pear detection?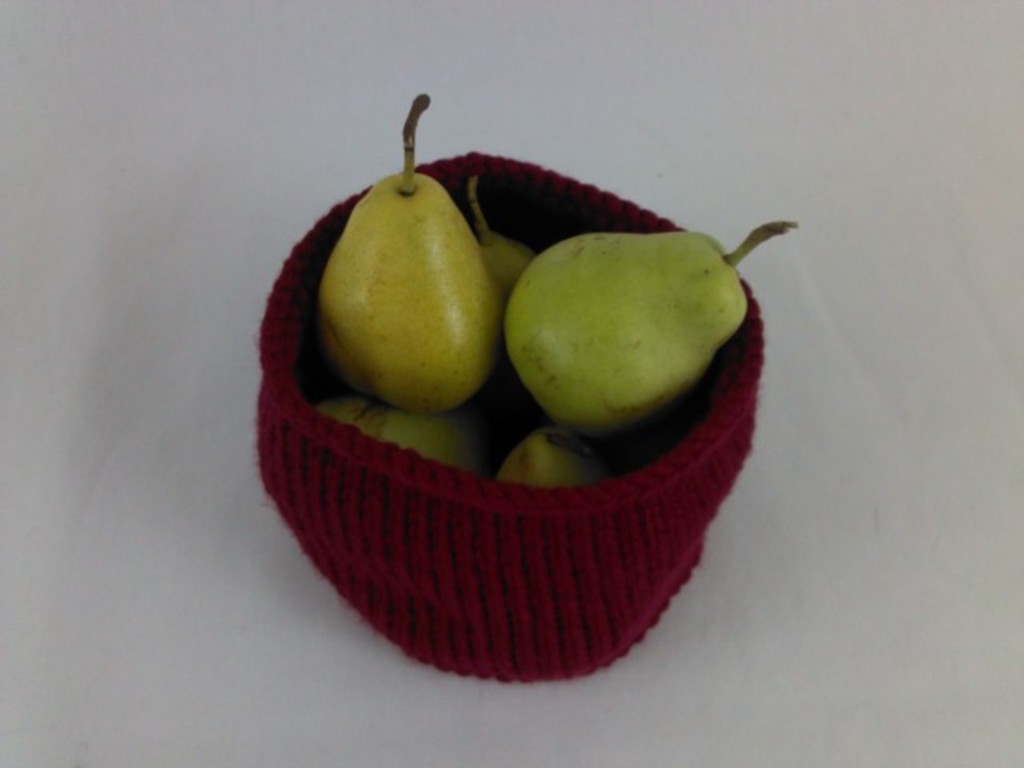
bbox=(467, 237, 541, 379)
